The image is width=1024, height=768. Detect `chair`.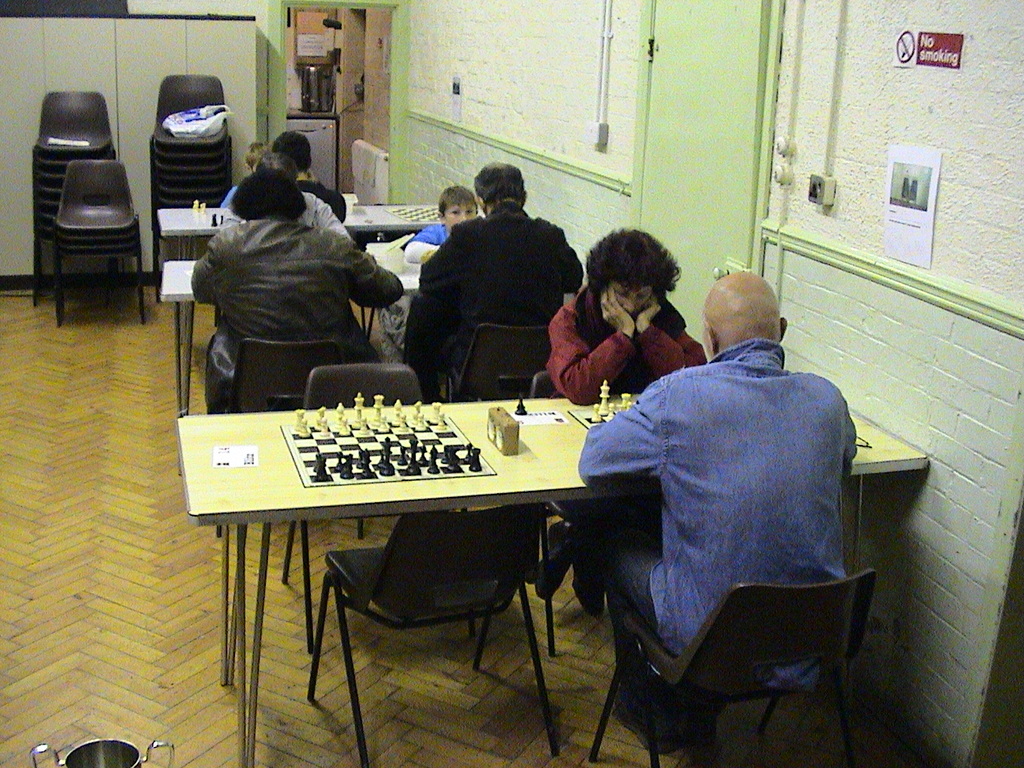
Detection: {"left": 584, "top": 568, "right": 874, "bottom": 767}.
